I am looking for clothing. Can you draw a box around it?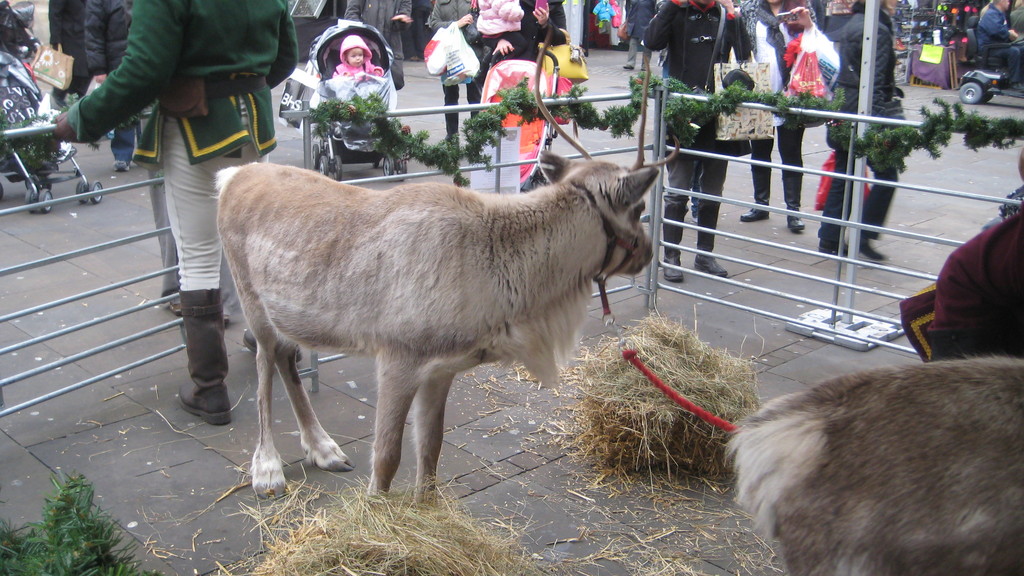
Sure, the bounding box is {"left": 336, "top": 0, "right": 408, "bottom": 95}.
